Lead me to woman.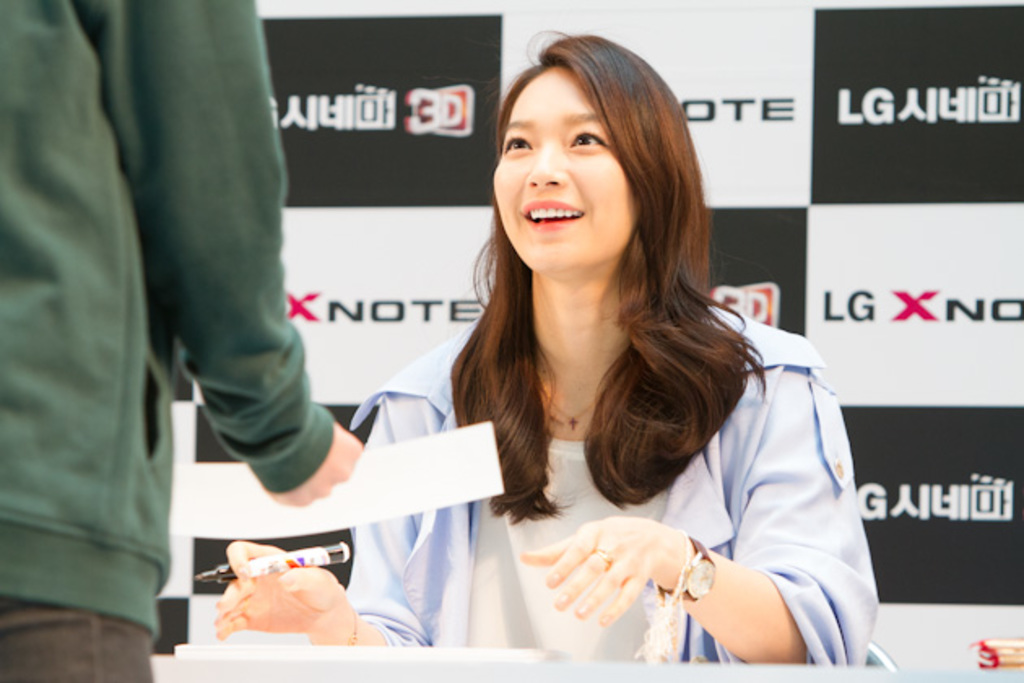
Lead to <region>393, 39, 834, 675</region>.
